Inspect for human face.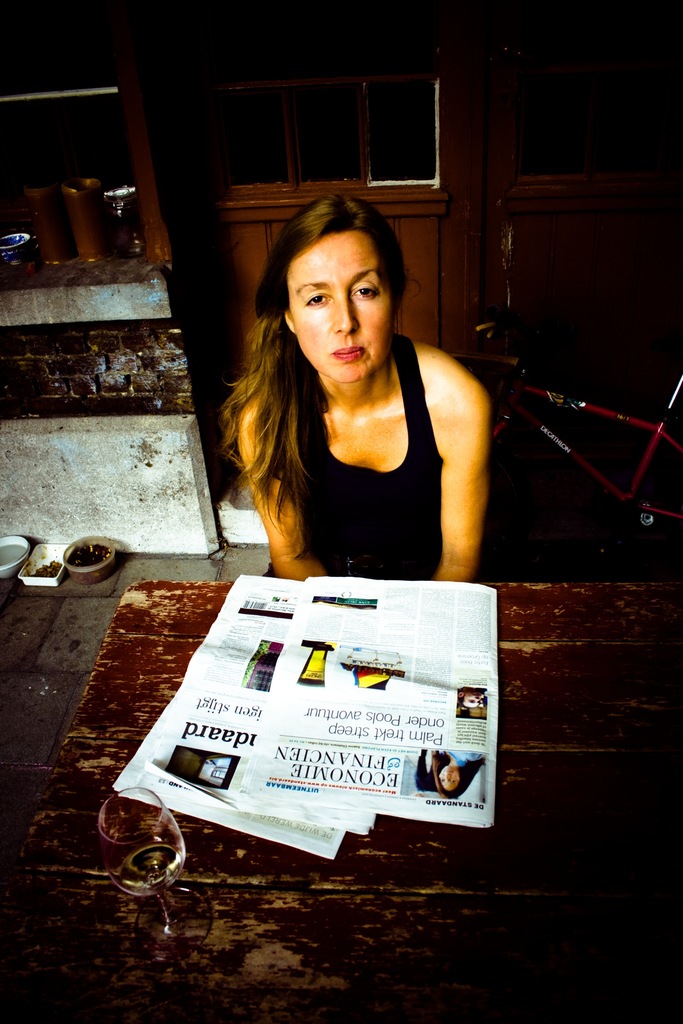
Inspection: box=[436, 760, 461, 794].
